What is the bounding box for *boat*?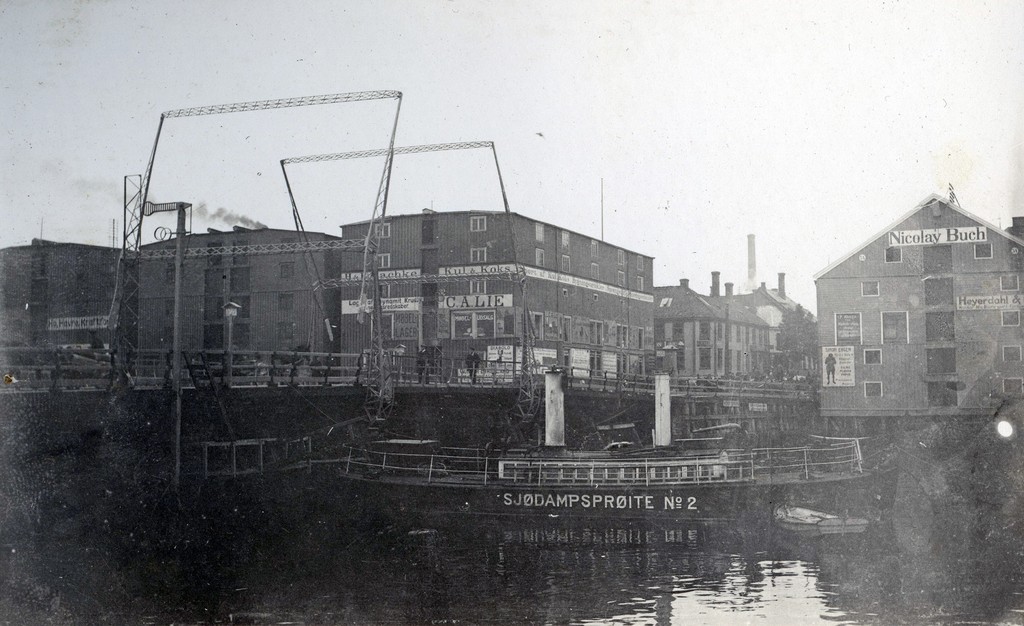
(285, 377, 908, 526).
